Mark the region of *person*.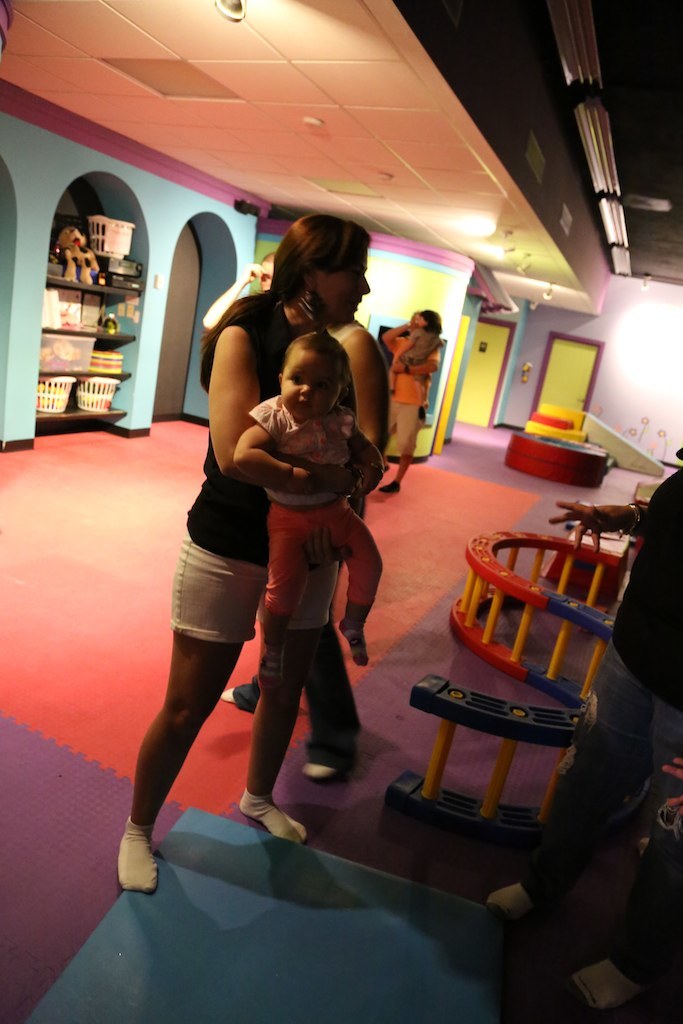
Region: 110/218/310/902.
